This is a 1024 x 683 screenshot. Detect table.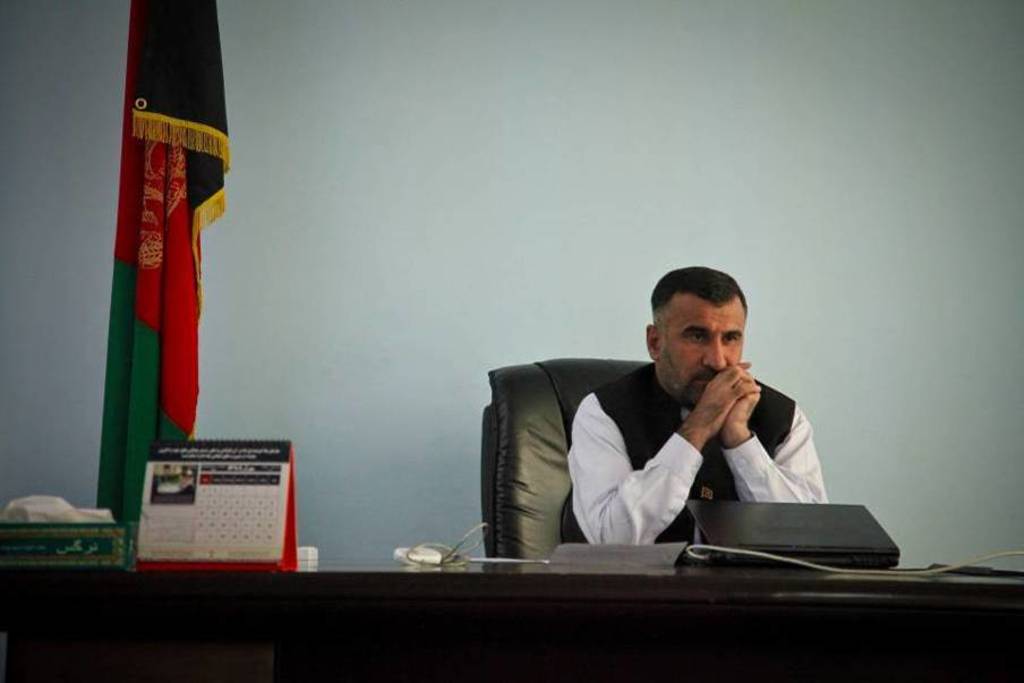
0,549,1023,682.
